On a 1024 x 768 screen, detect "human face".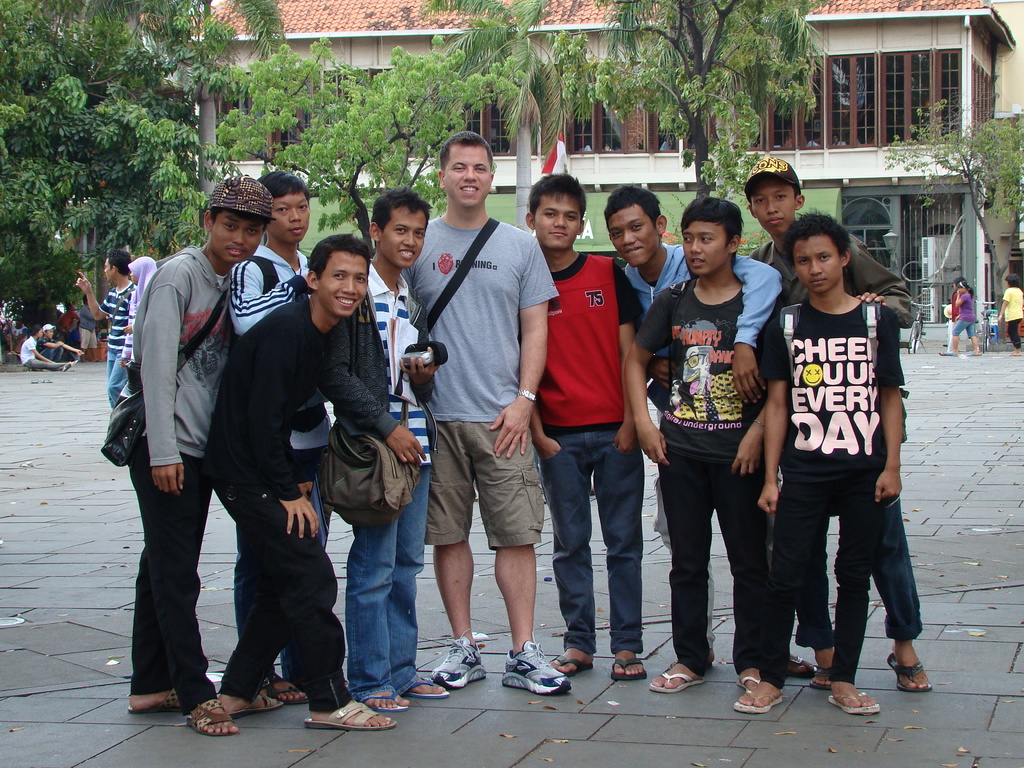
bbox(750, 182, 795, 239).
